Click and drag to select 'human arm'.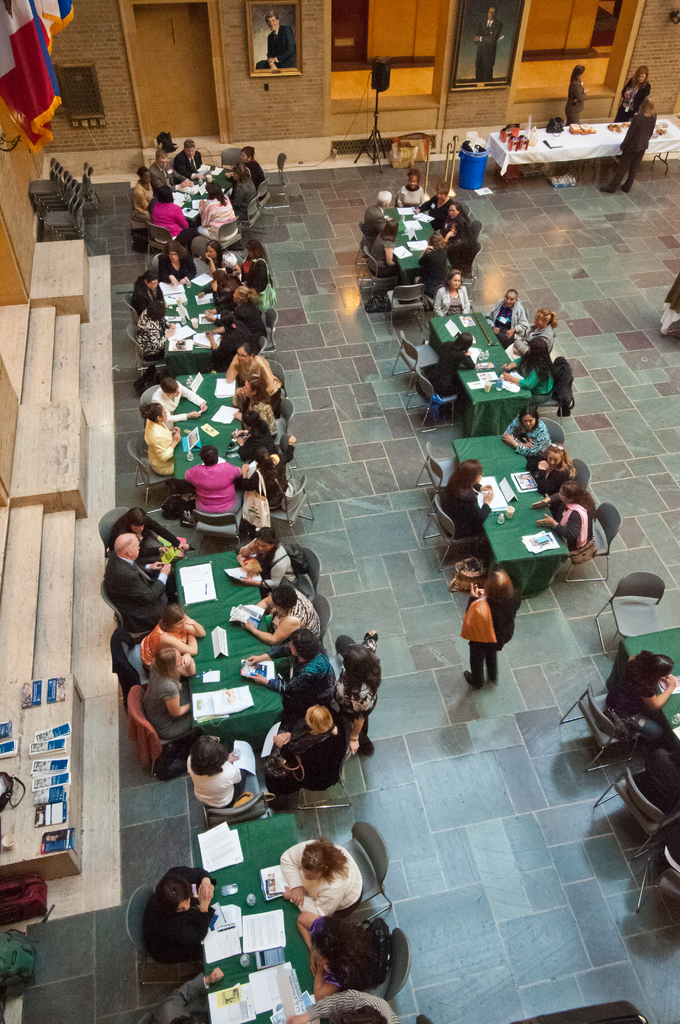
Selection: locate(263, 363, 277, 392).
